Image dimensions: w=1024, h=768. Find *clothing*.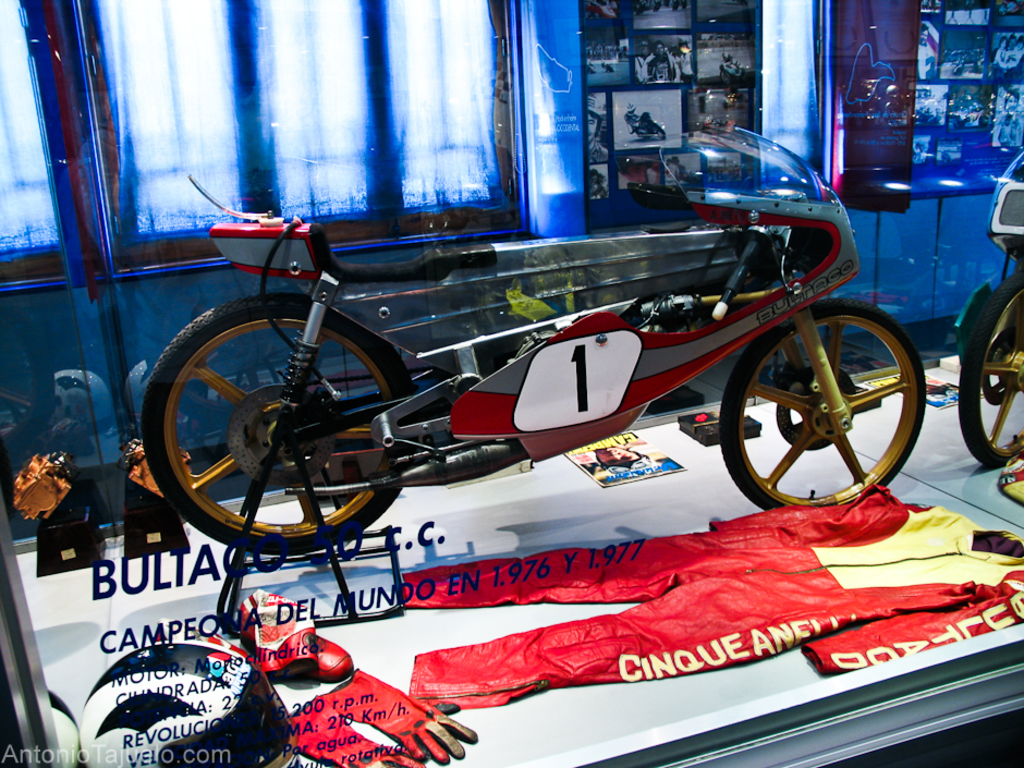
crop(993, 108, 1021, 144).
